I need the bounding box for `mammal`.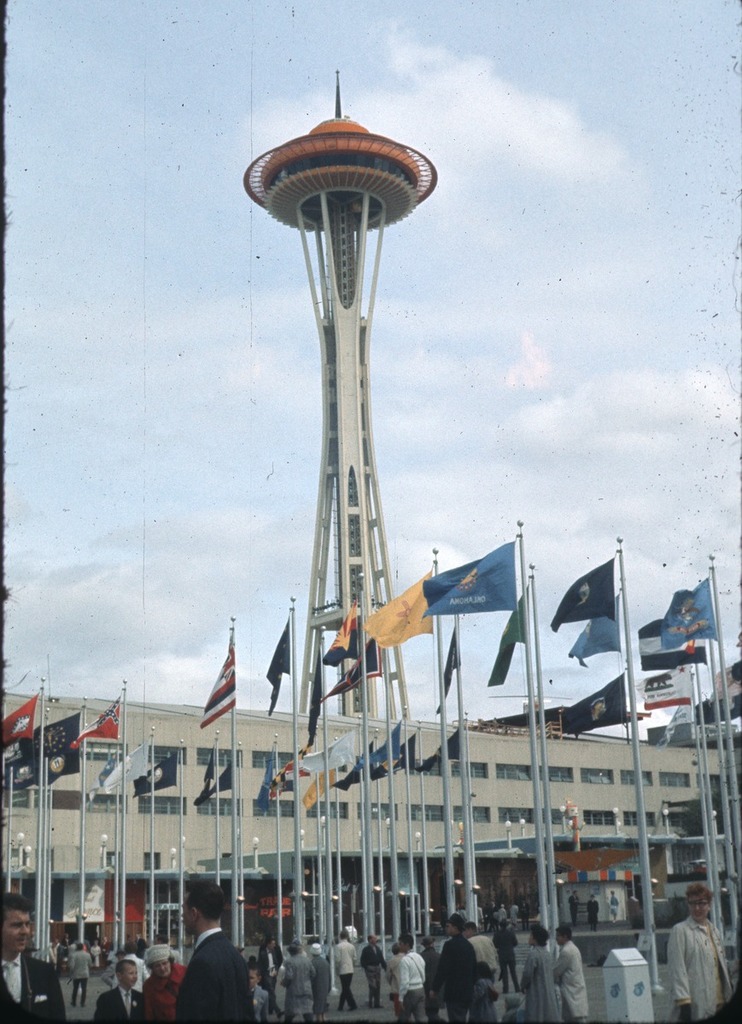
Here it is: 334,927,359,1009.
